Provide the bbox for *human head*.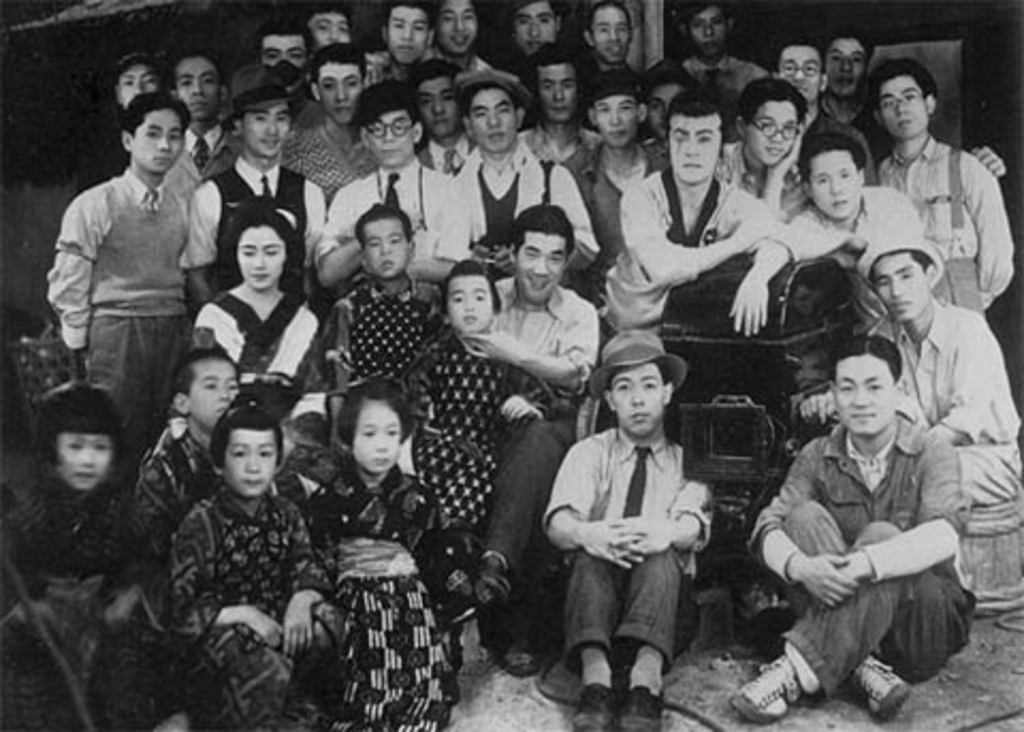
BBox(580, 0, 636, 66).
